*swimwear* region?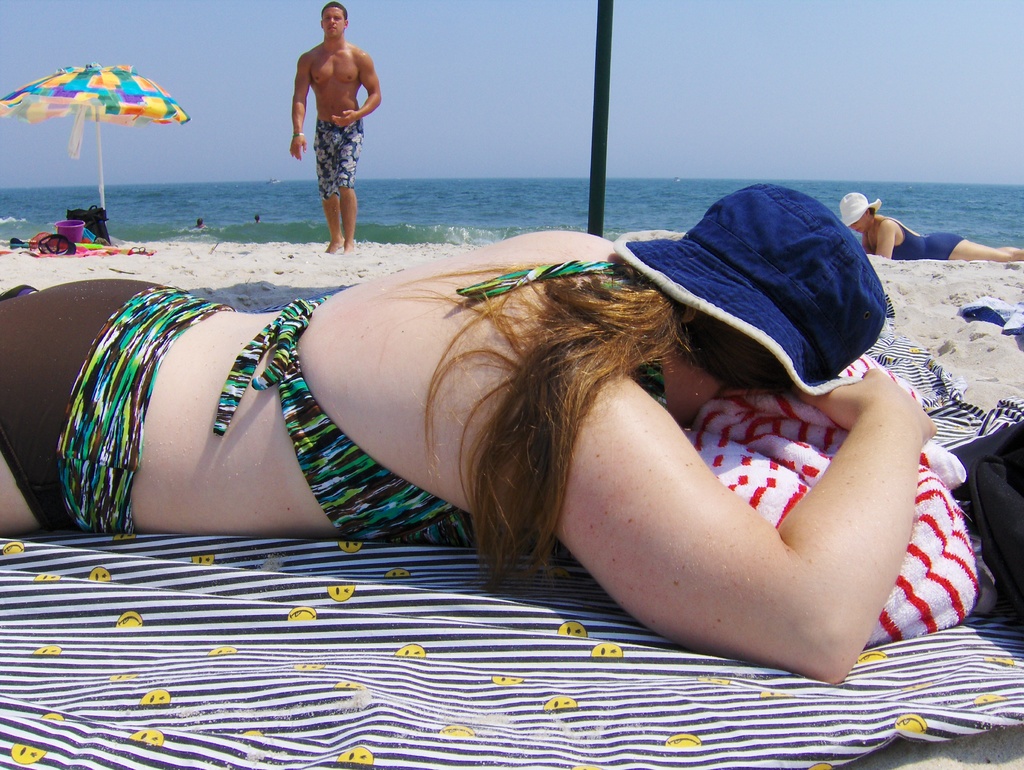
(863,219,965,264)
